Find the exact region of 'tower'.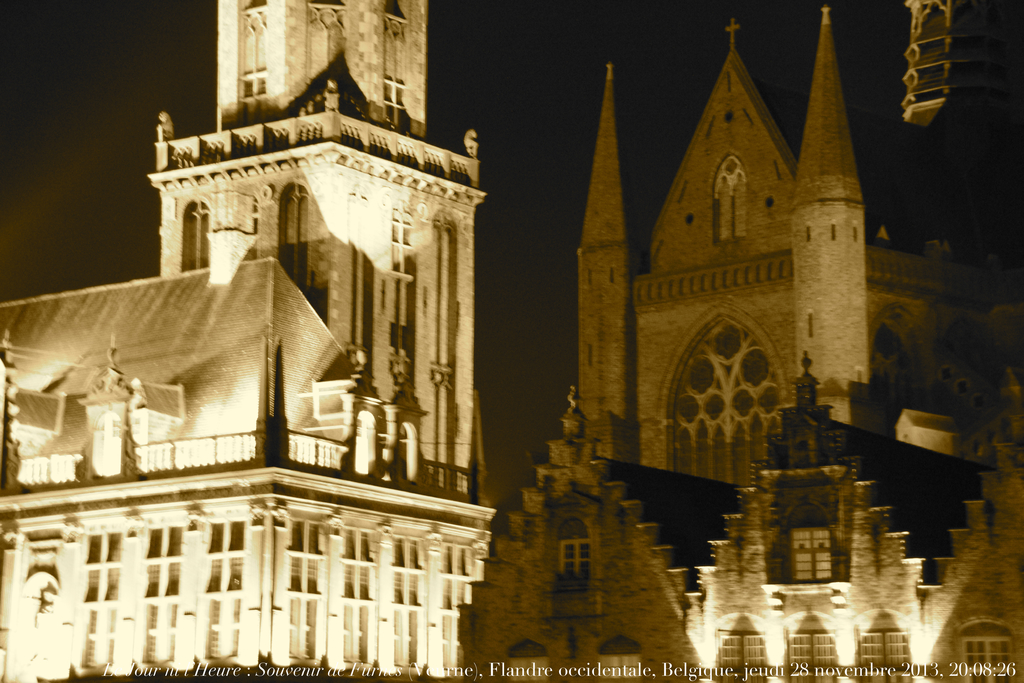
Exact region: detection(460, 0, 1018, 677).
